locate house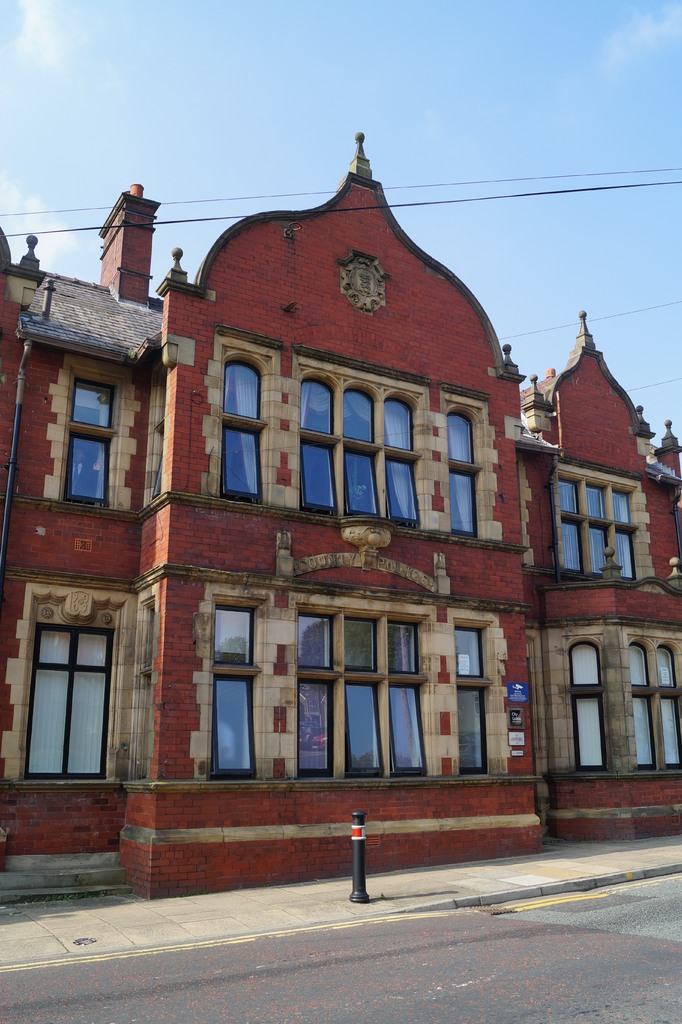
crop(0, 141, 681, 857)
